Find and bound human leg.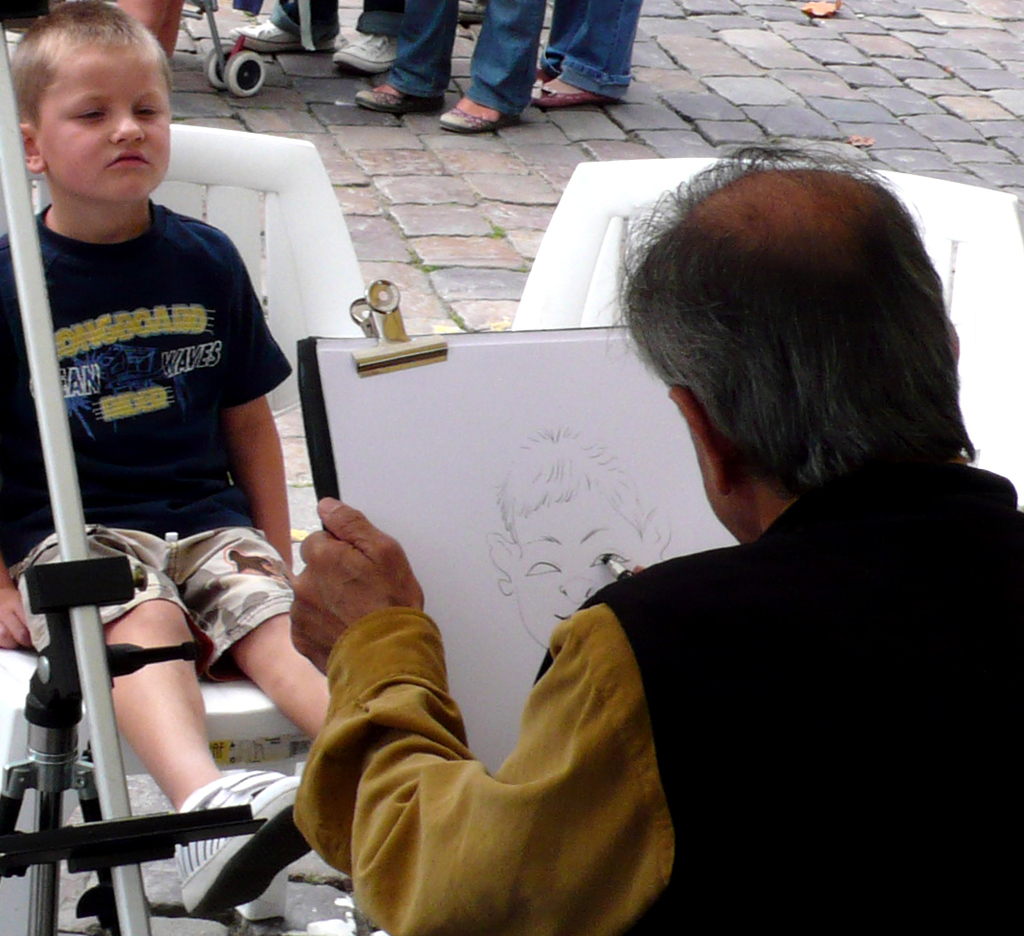
Bound: bbox=[431, 0, 531, 139].
